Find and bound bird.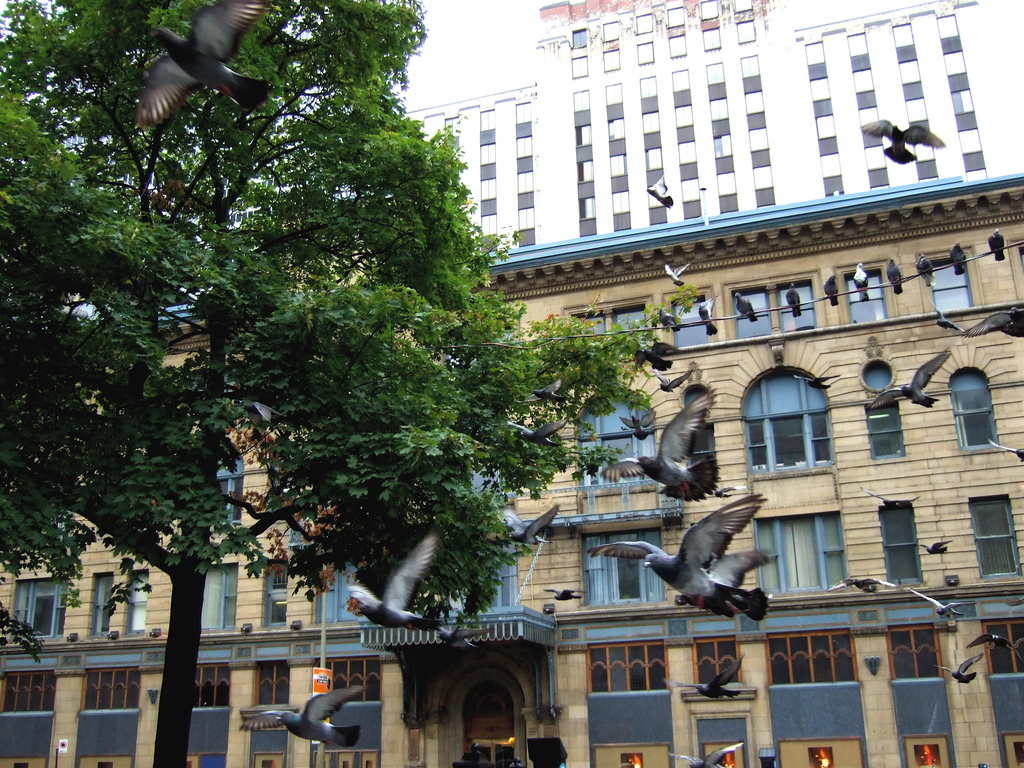
Bound: <box>931,662,984,685</box>.
